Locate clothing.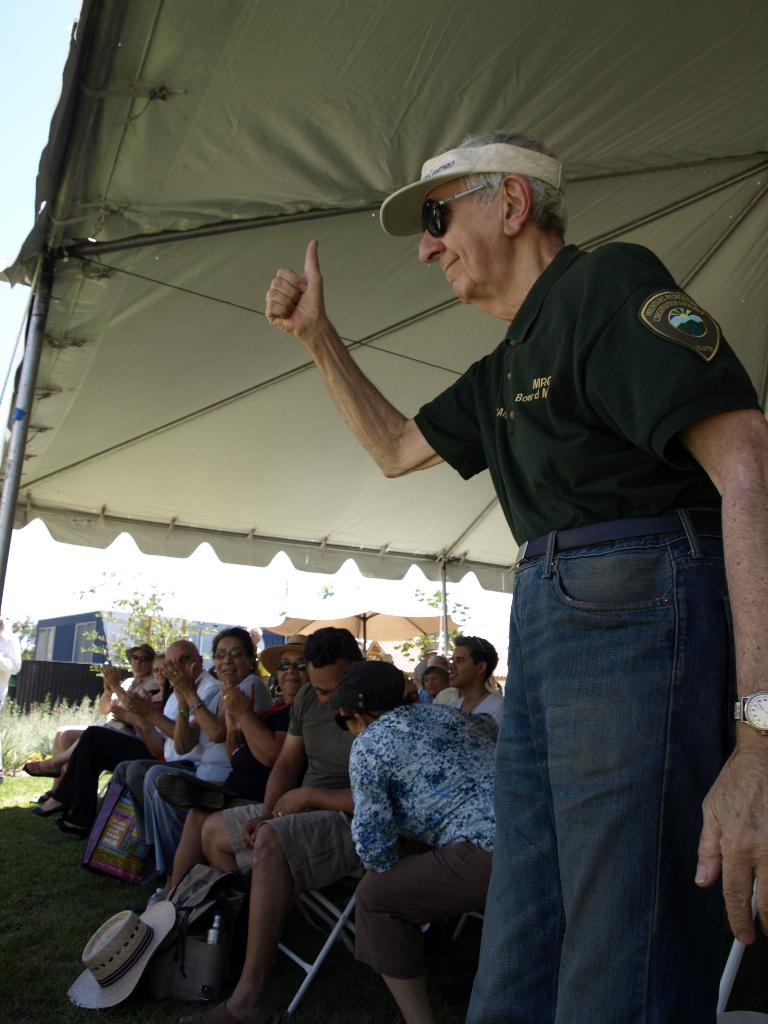
Bounding box: rect(461, 521, 733, 1023).
